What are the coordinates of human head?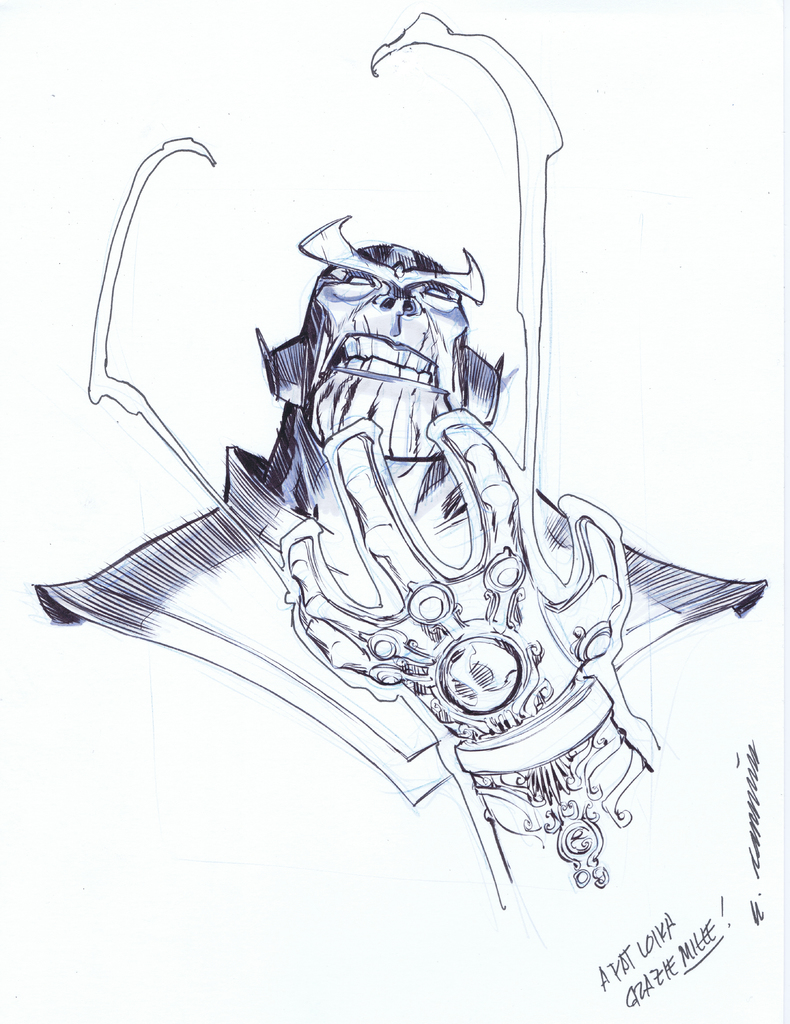
262:239:505:463.
